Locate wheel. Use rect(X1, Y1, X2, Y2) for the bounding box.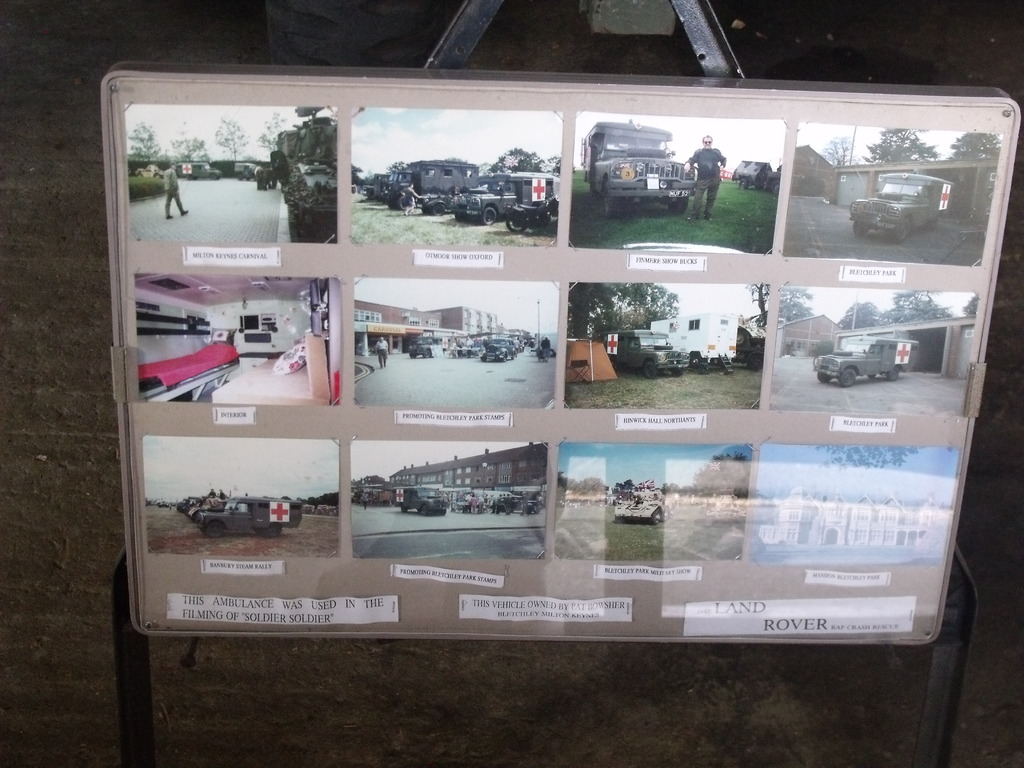
rect(399, 196, 408, 211).
